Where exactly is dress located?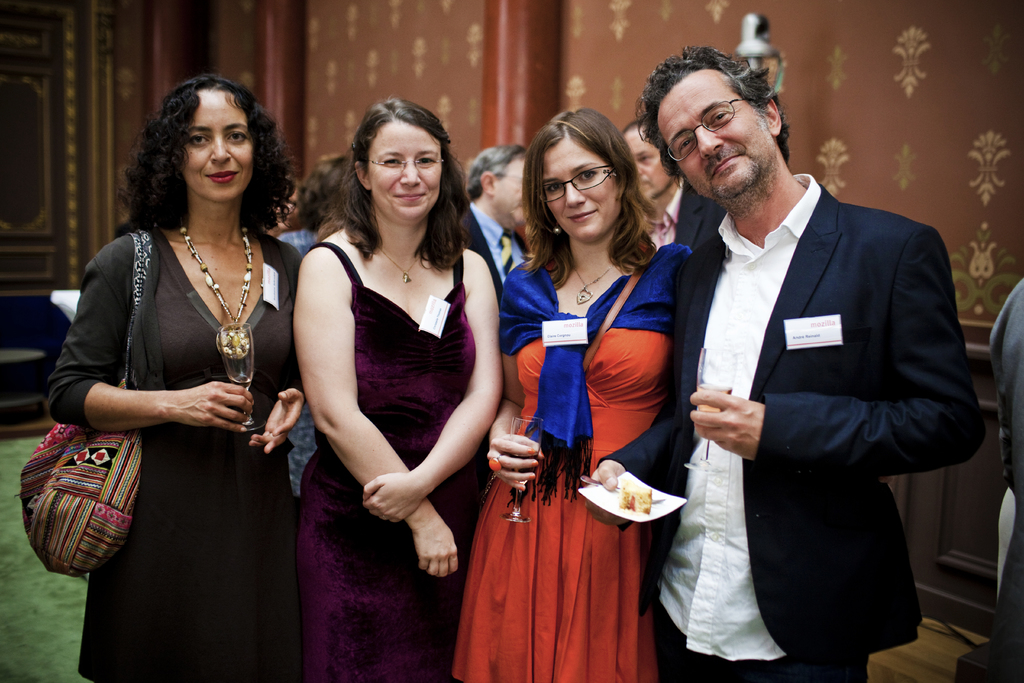
Its bounding box is [451, 327, 666, 682].
